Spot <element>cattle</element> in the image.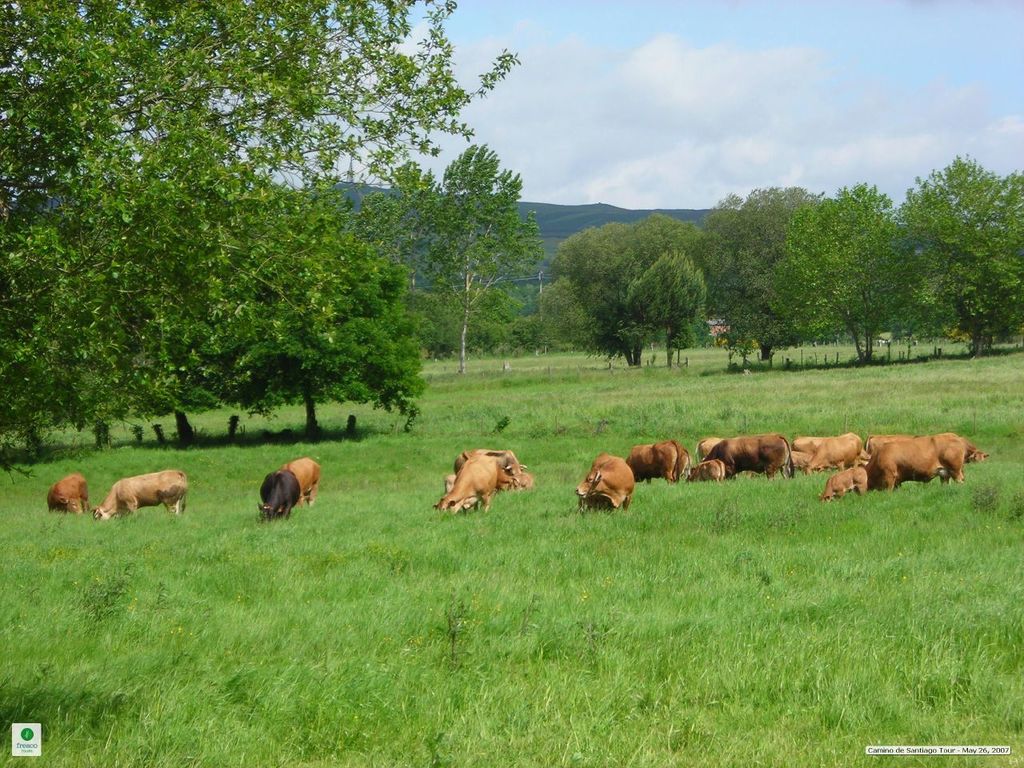
<element>cattle</element> found at [680,446,694,482].
